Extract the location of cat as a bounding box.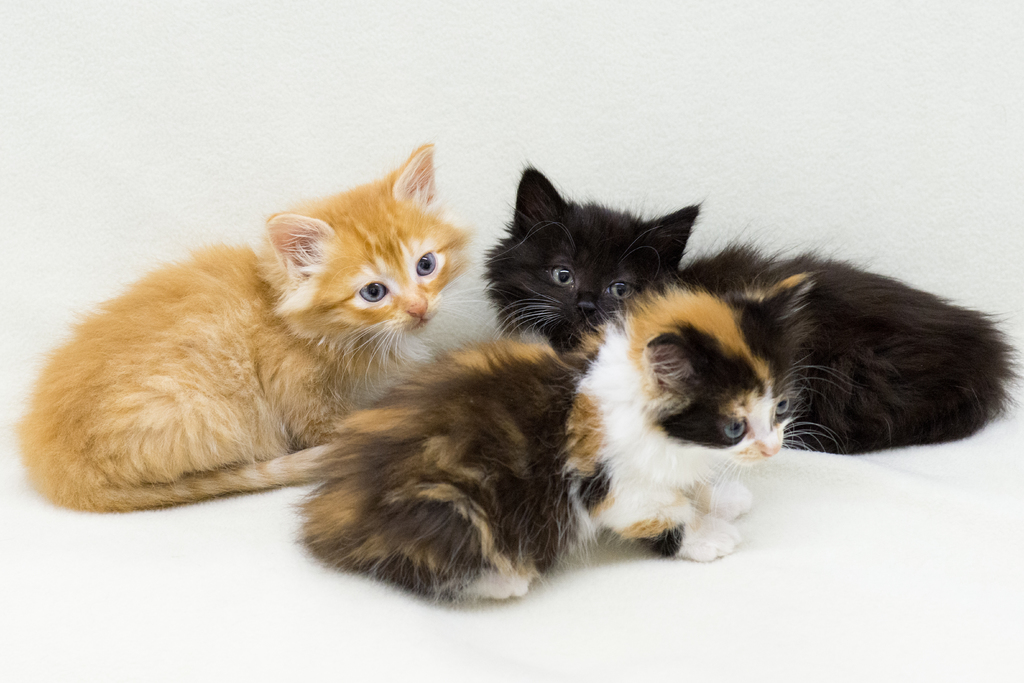
4:135:481:518.
